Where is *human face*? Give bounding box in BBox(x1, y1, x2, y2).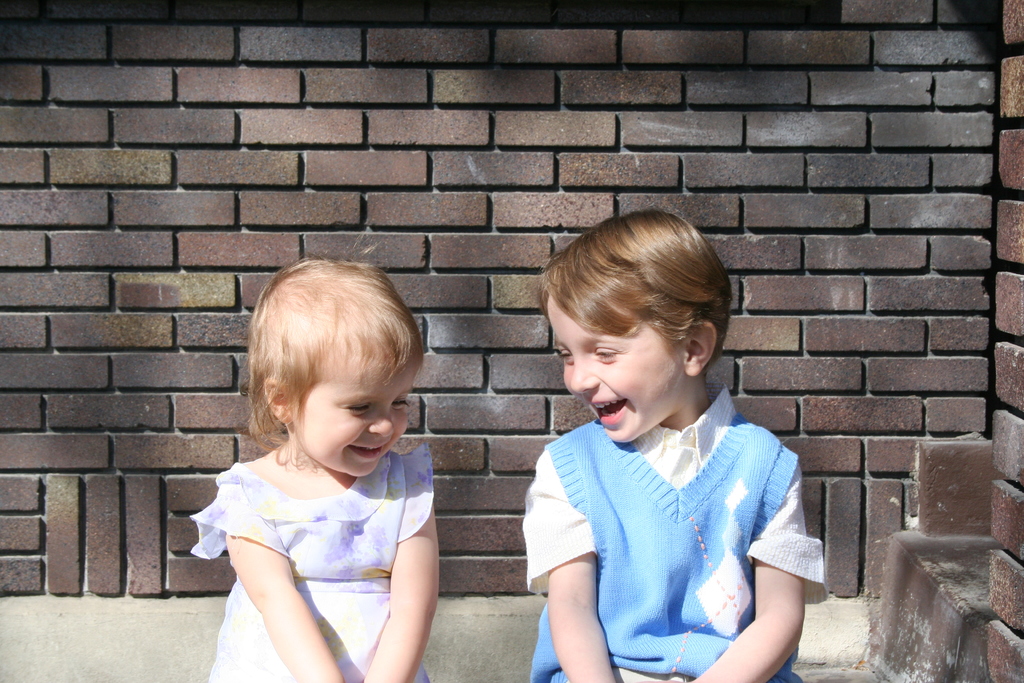
BBox(298, 360, 419, 478).
